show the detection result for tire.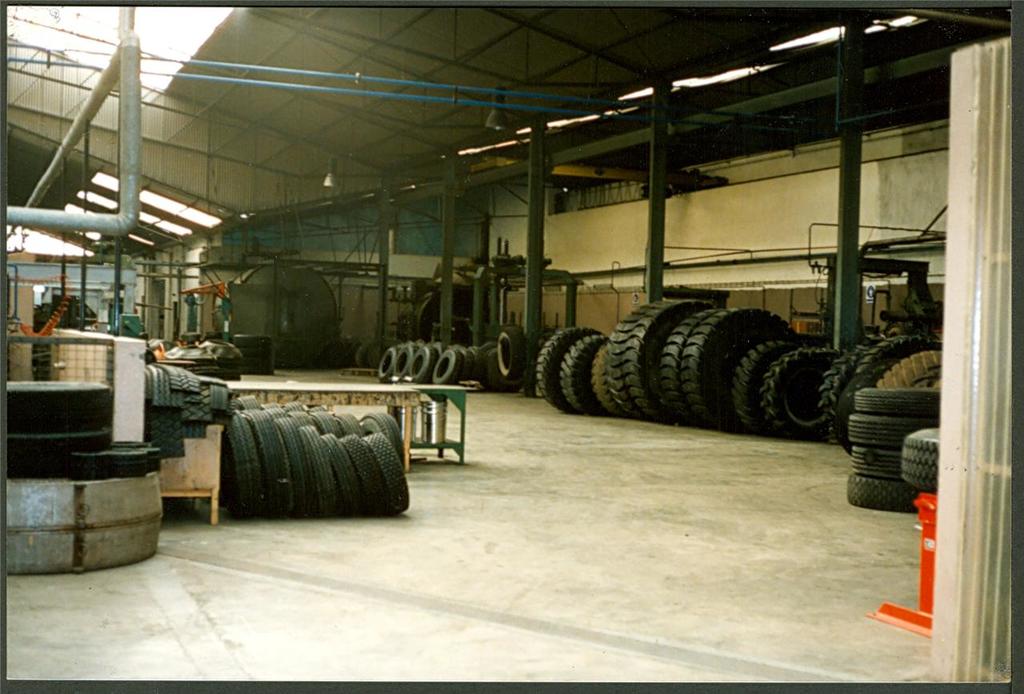
487 345 523 392.
